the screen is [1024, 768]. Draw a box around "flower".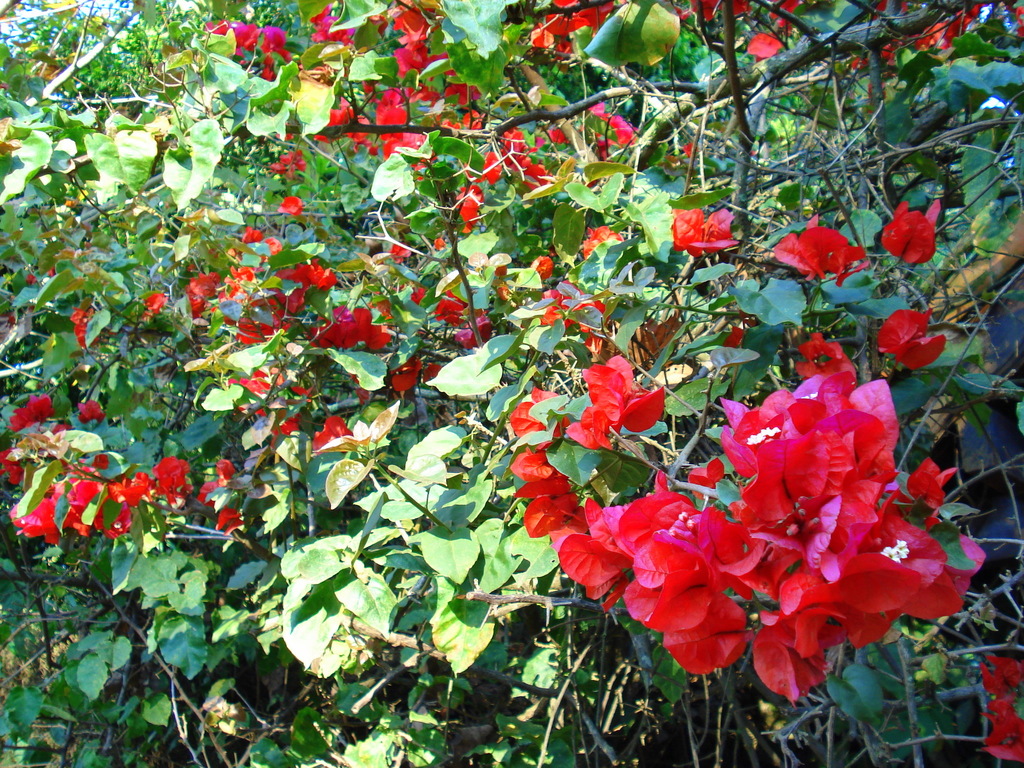
(976, 650, 1023, 764).
